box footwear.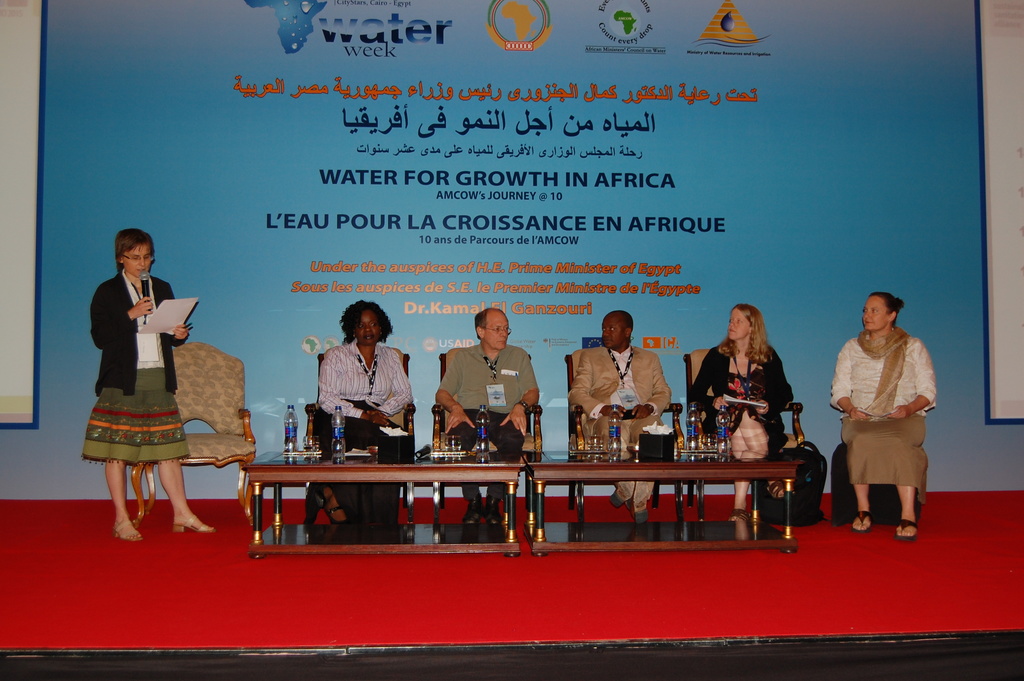
box(728, 506, 752, 523).
